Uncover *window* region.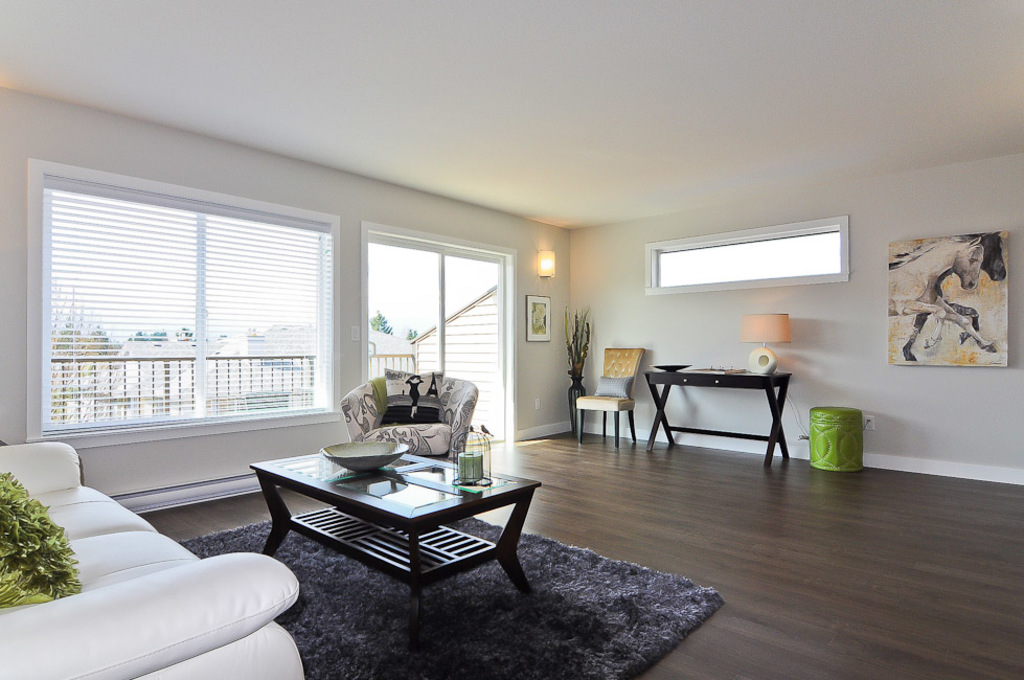
Uncovered: x1=24 y1=159 x2=363 y2=457.
